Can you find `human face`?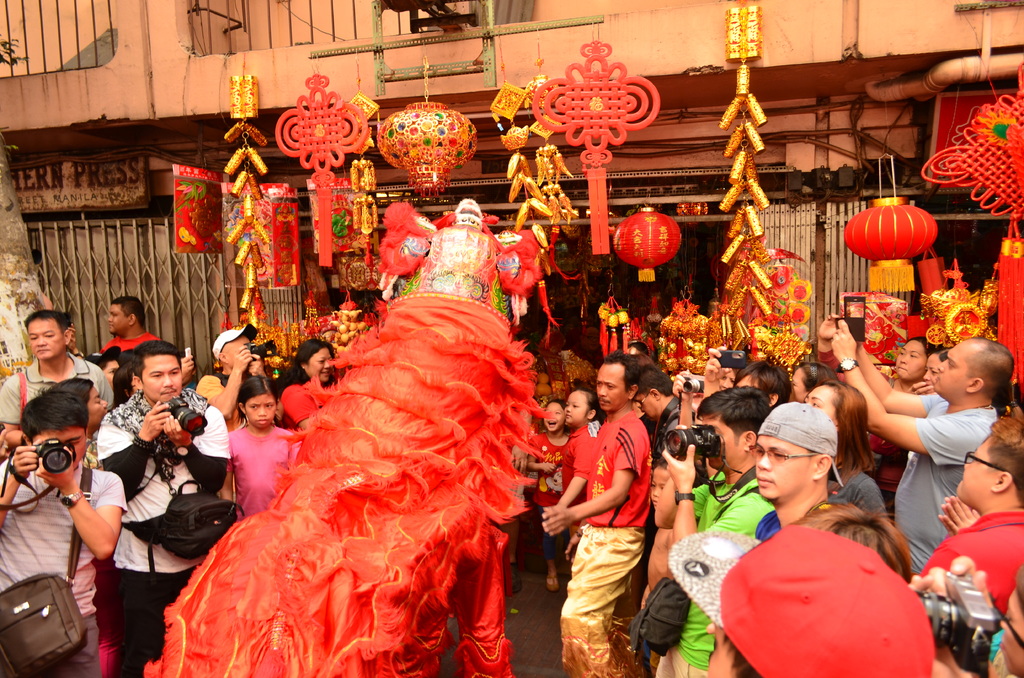
Yes, bounding box: Rect(634, 397, 660, 420).
